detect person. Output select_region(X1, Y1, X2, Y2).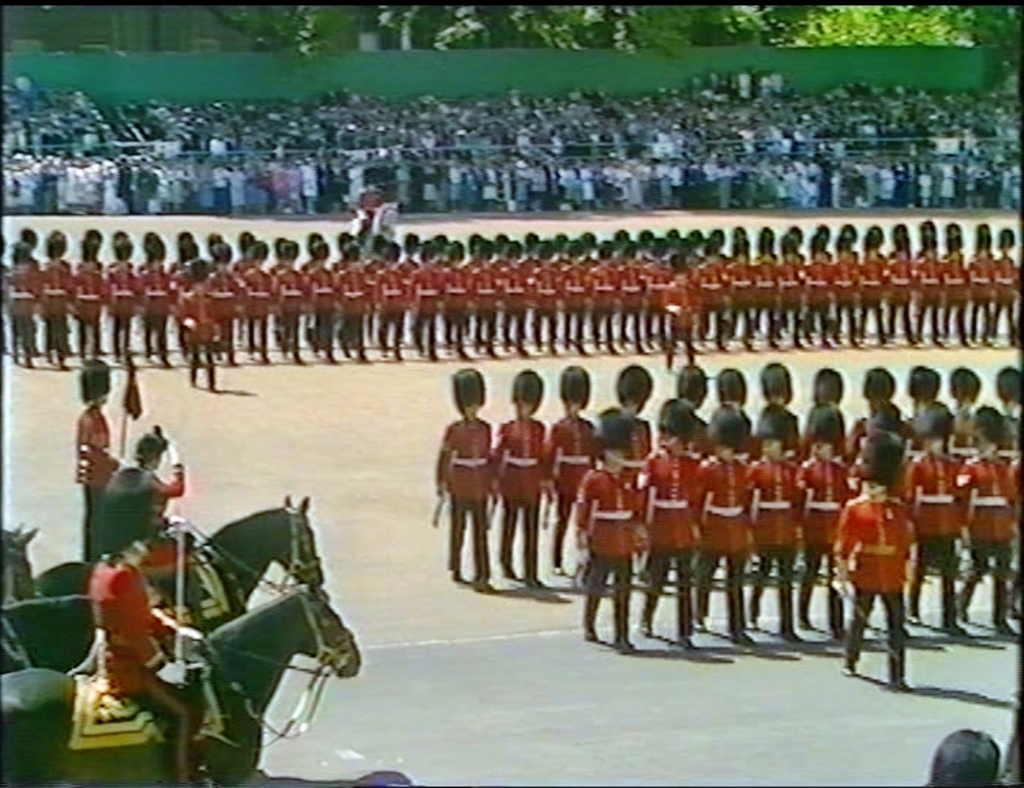
select_region(91, 423, 192, 603).
